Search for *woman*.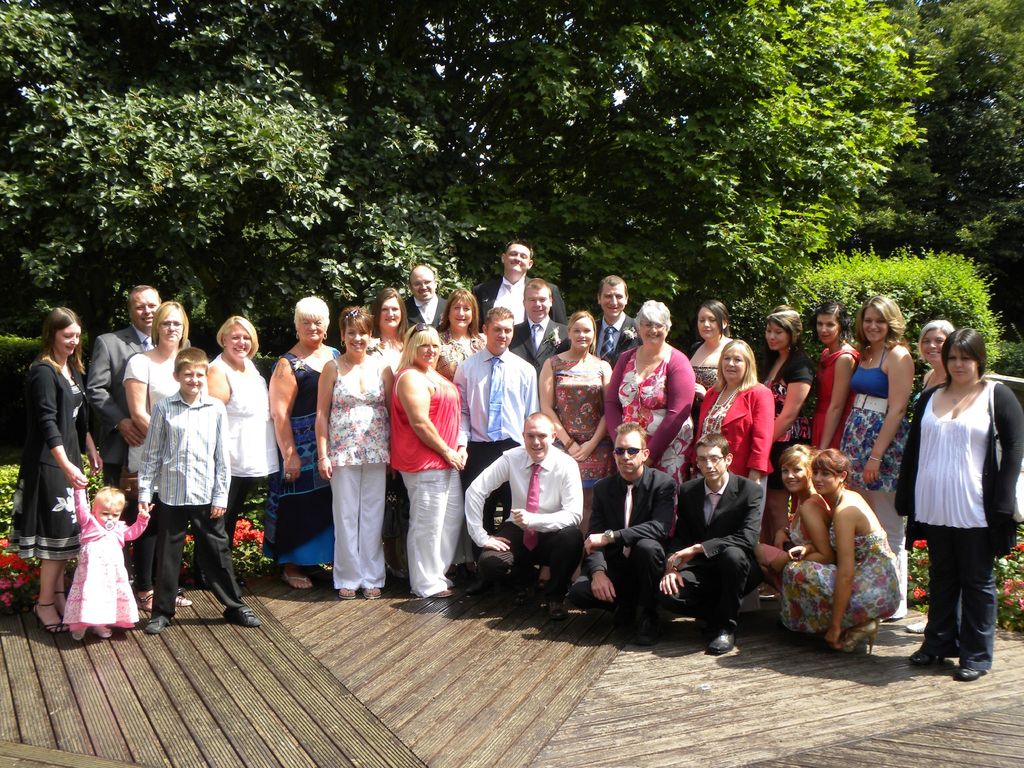
Found at Rect(366, 287, 411, 371).
